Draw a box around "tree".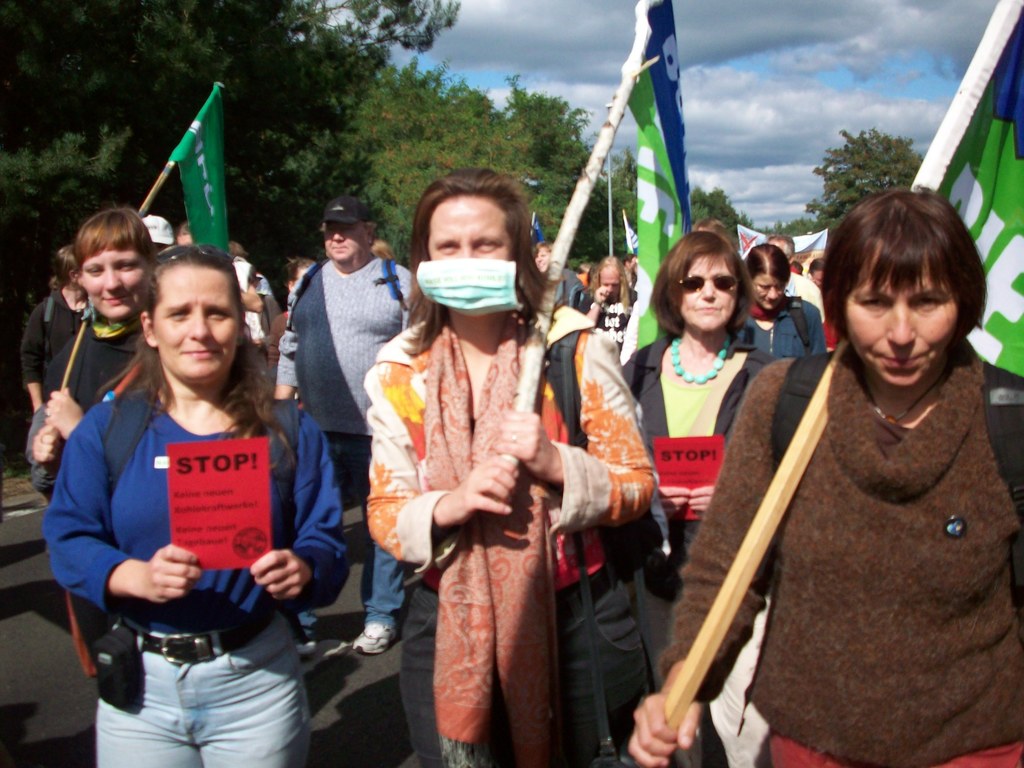
{"left": 407, "top": 70, "right": 655, "bottom": 283}.
